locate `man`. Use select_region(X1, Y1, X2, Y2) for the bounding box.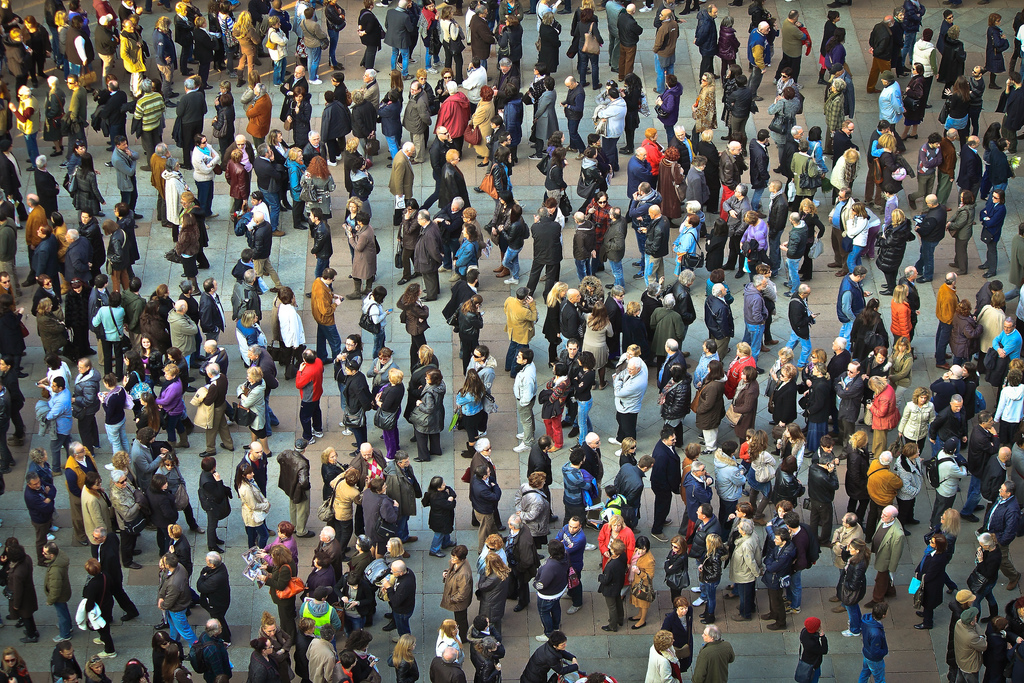
select_region(220, 135, 256, 212).
